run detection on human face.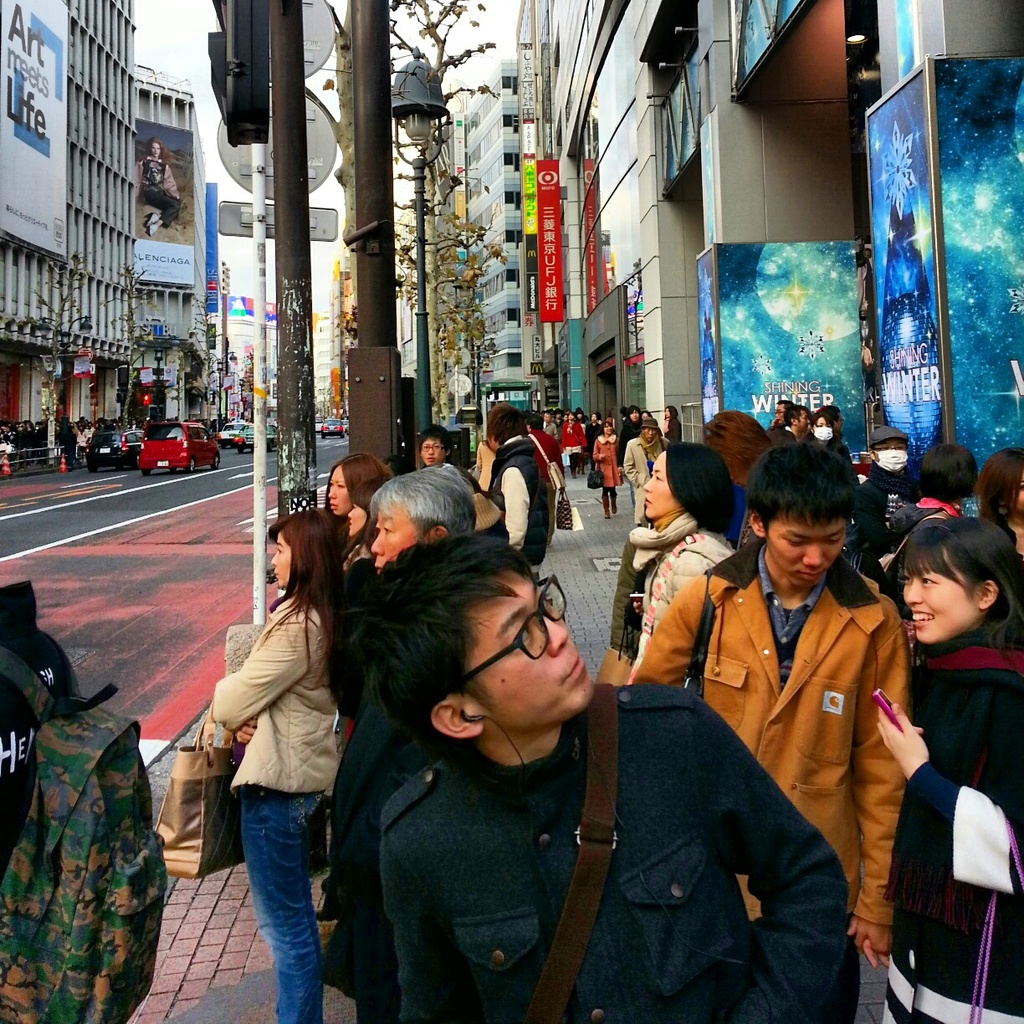
Result: select_region(326, 462, 352, 515).
